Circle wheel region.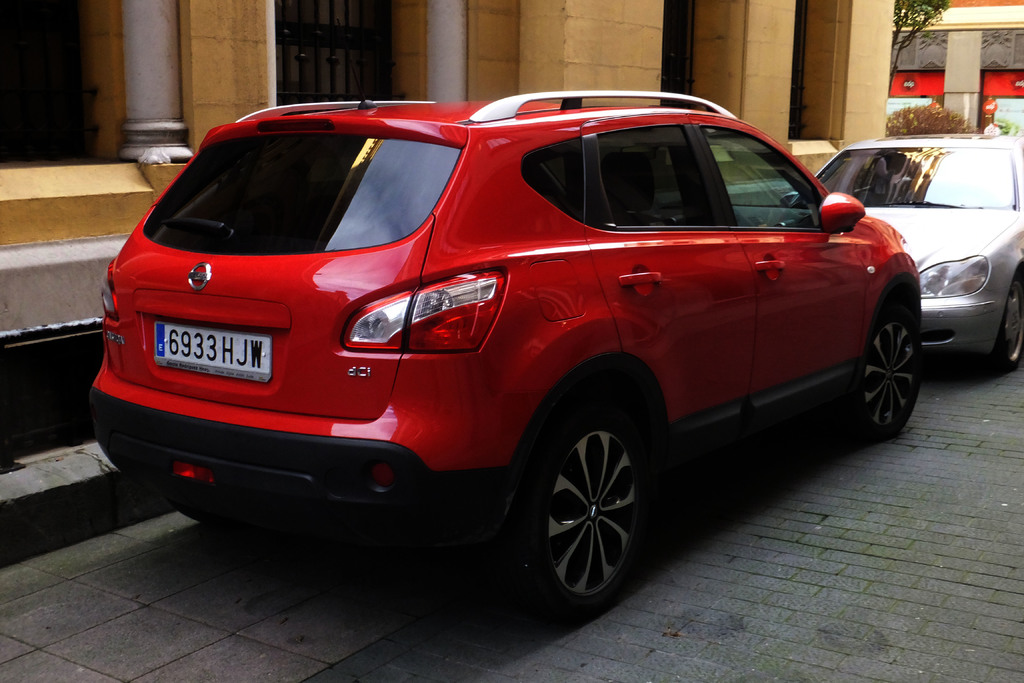
Region: 525,415,655,609.
